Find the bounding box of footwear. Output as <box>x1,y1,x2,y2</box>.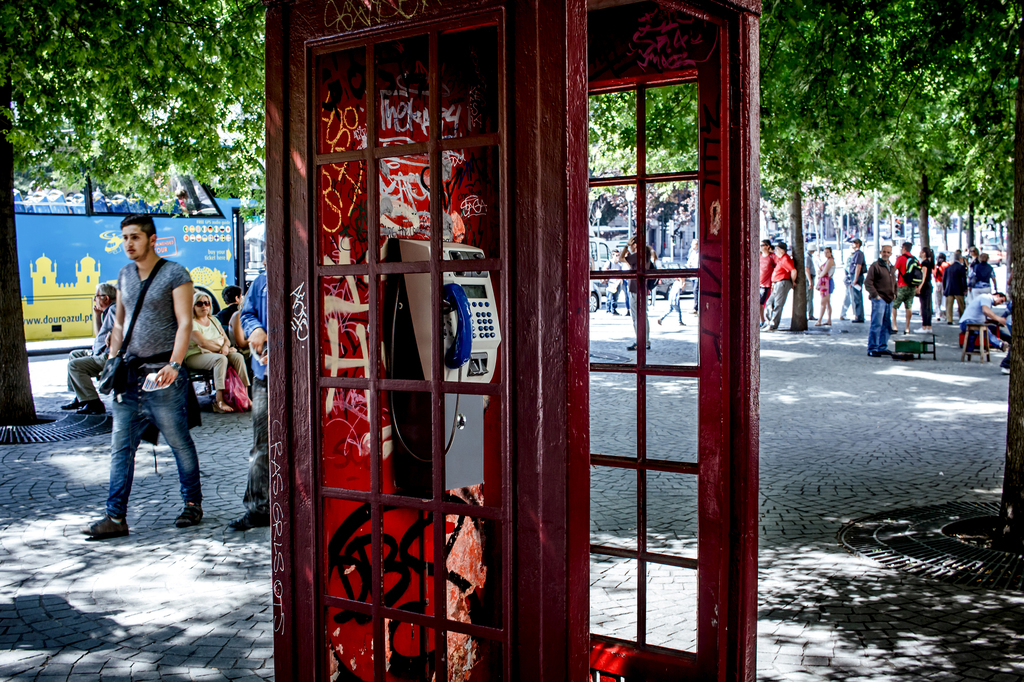
<box>172,505,205,527</box>.
